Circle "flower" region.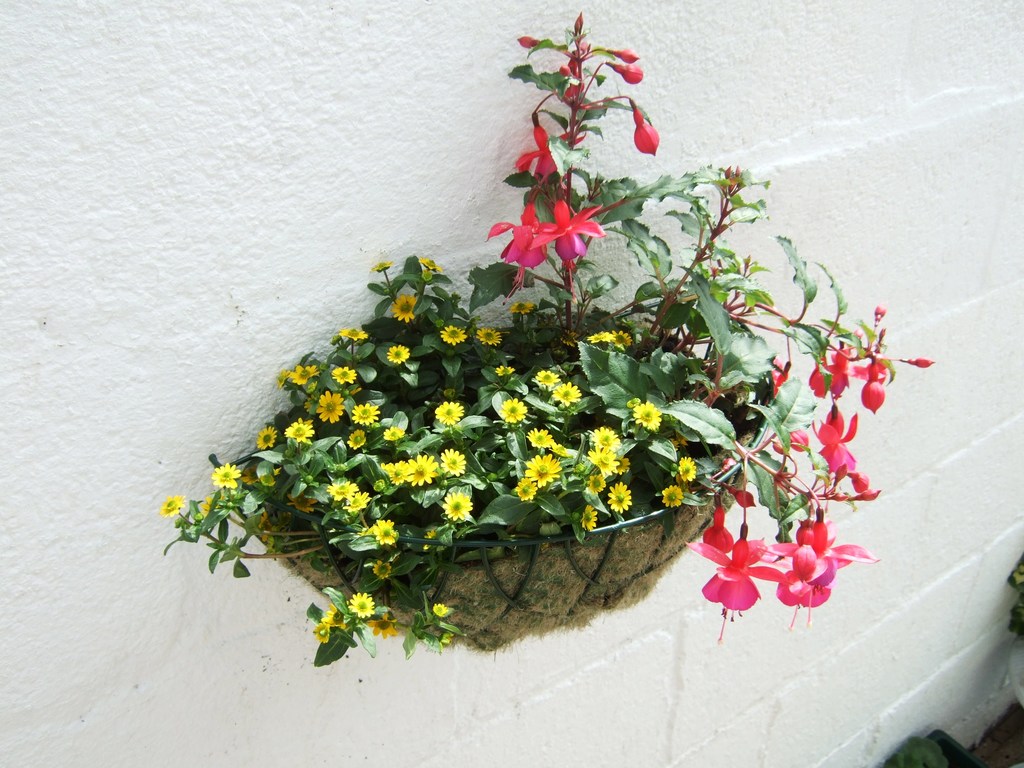
Region: (255, 424, 276, 448).
